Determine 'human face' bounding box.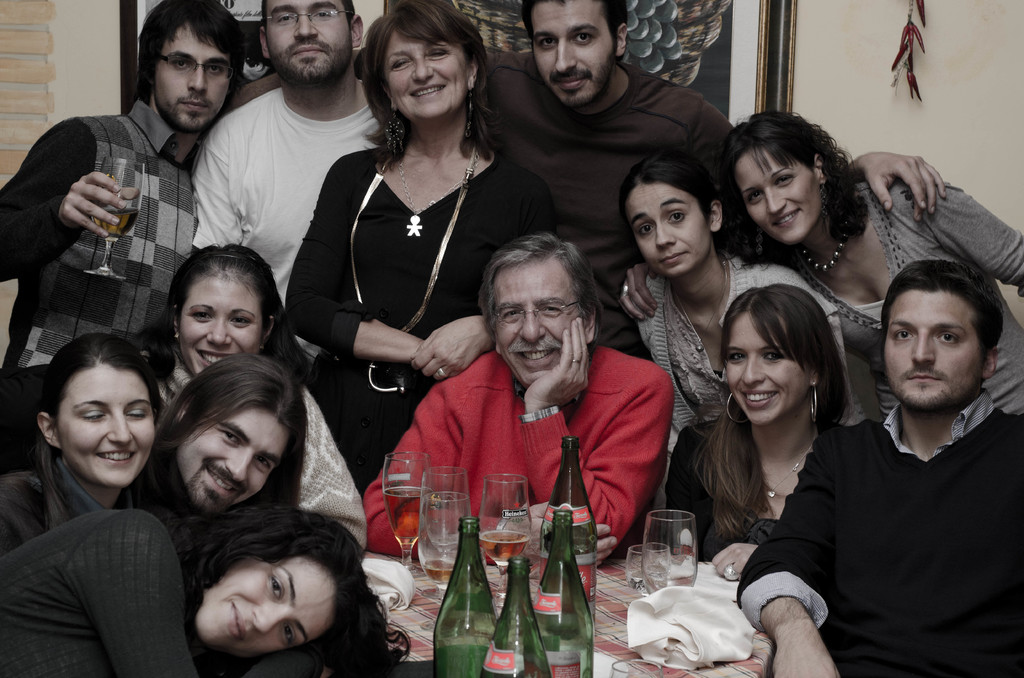
Determined: select_region(268, 0, 351, 81).
